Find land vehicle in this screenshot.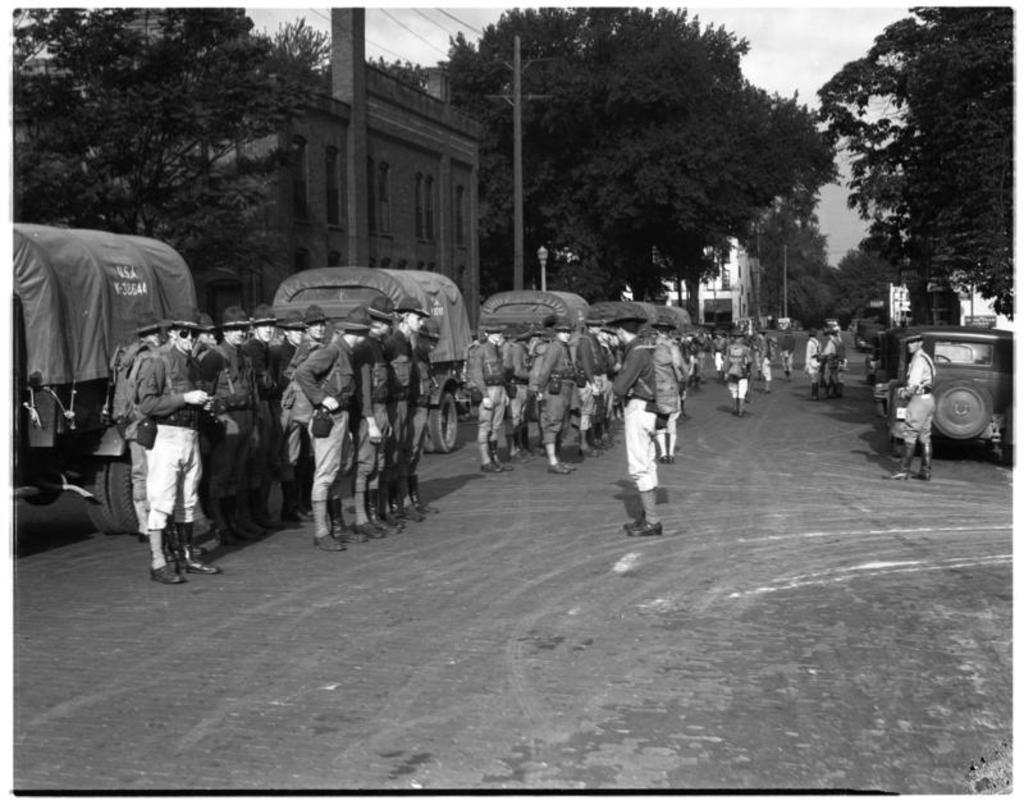
The bounding box for land vehicle is l=773, t=312, r=797, b=334.
